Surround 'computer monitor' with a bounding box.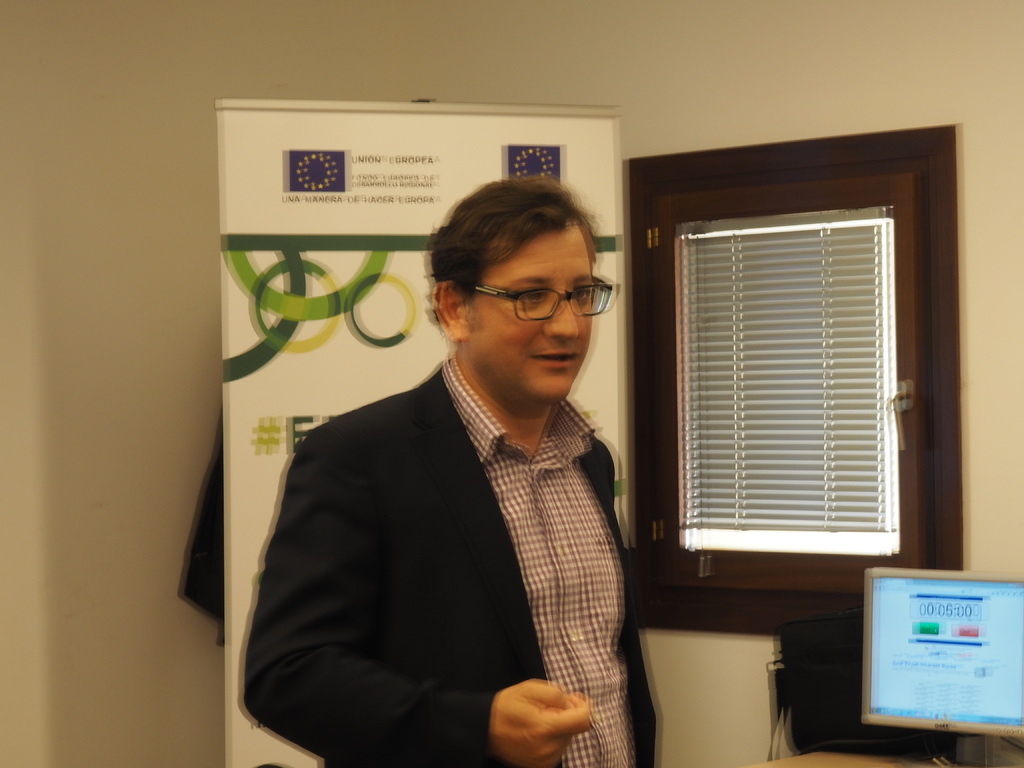
rect(860, 571, 1004, 767).
